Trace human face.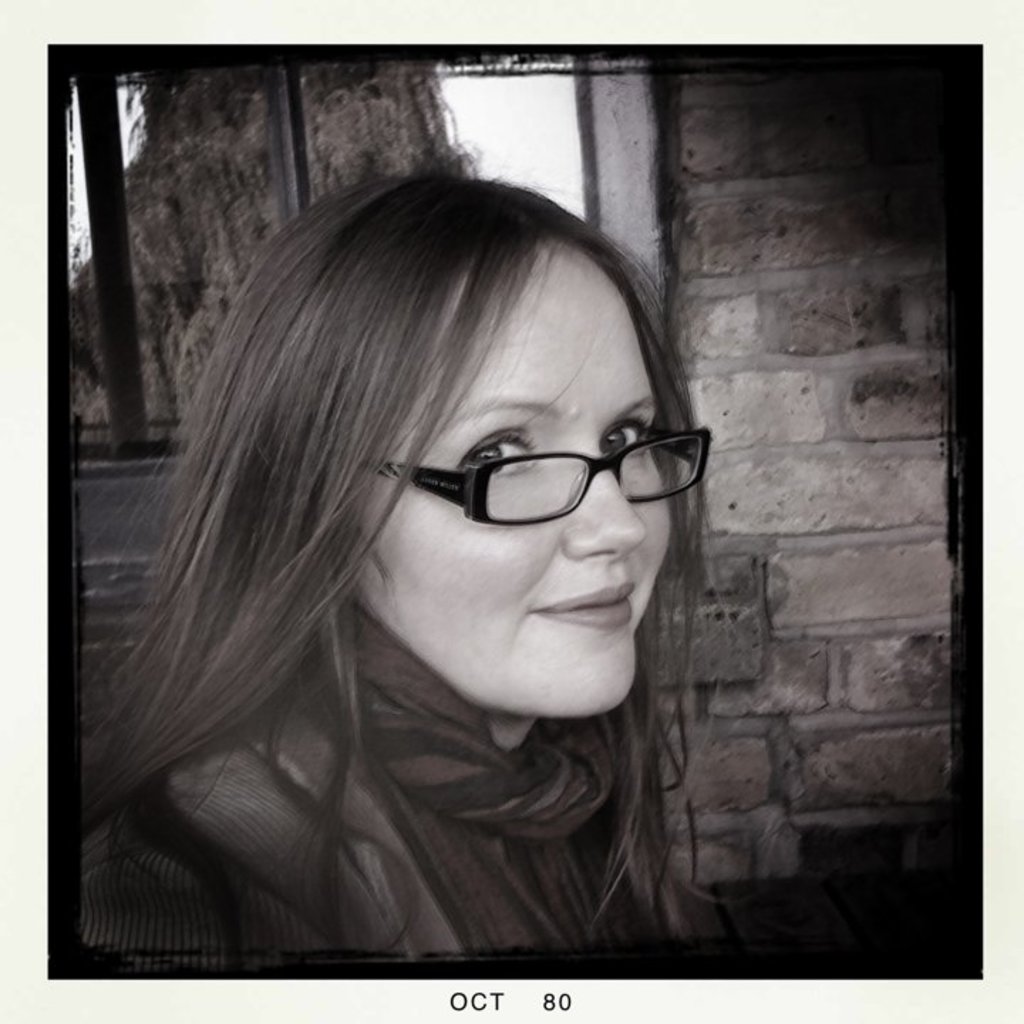
Traced to l=357, t=232, r=671, b=715.
